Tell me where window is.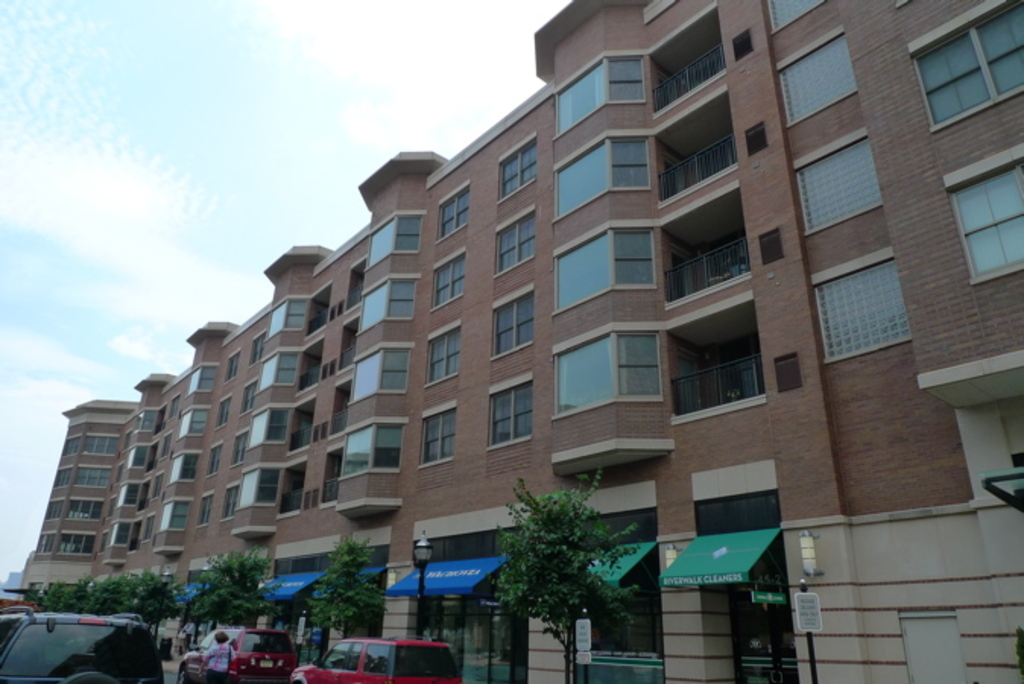
window is at select_region(258, 350, 299, 394).
